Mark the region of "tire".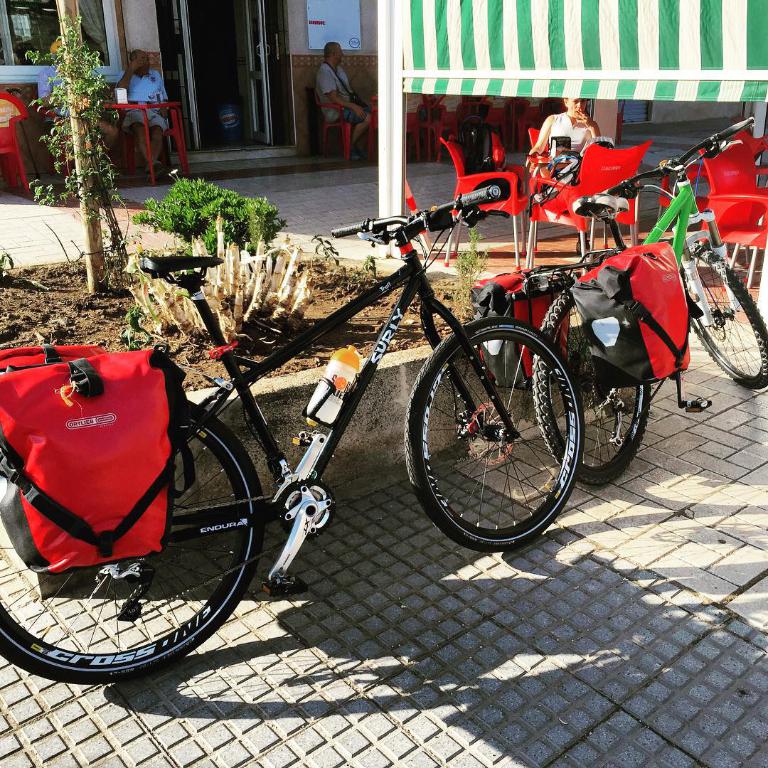
Region: Rect(535, 291, 652, 484).
